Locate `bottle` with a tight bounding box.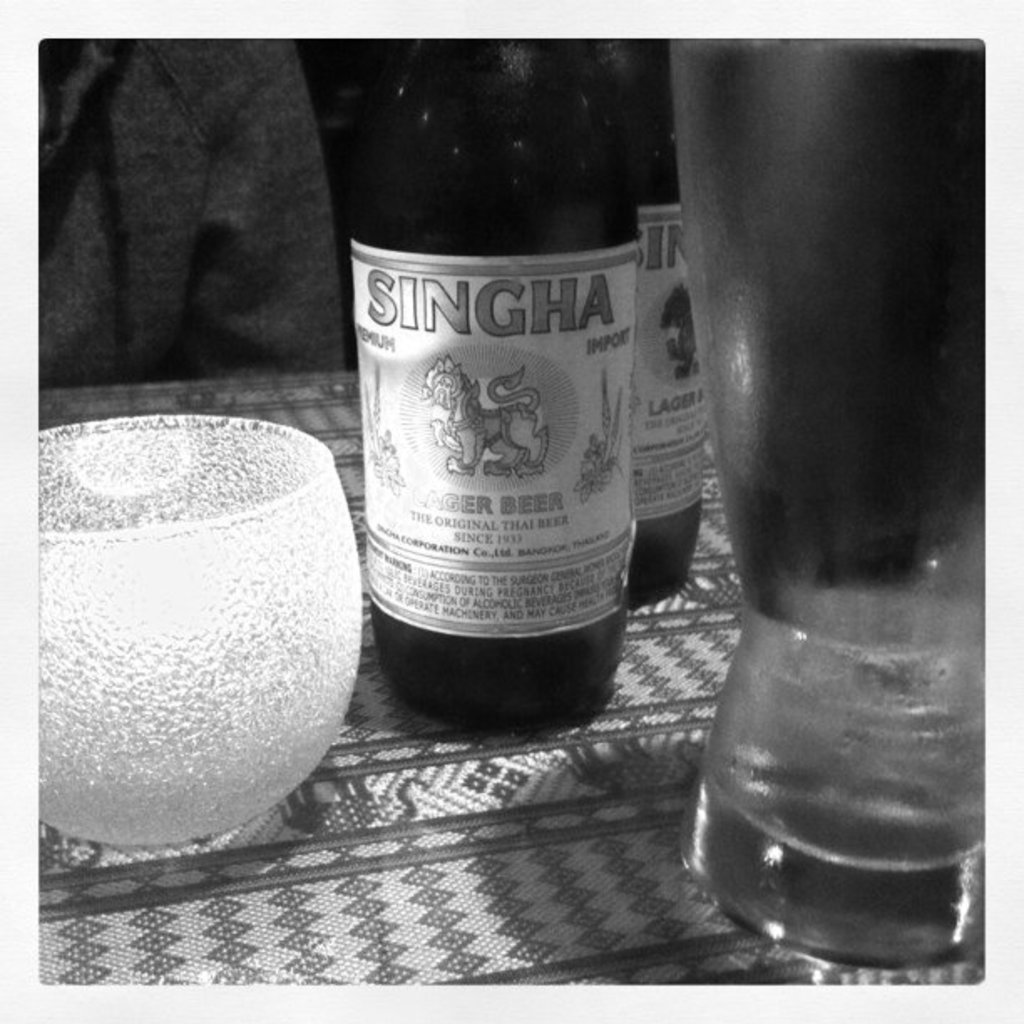
(338, 42, 629, 743).
